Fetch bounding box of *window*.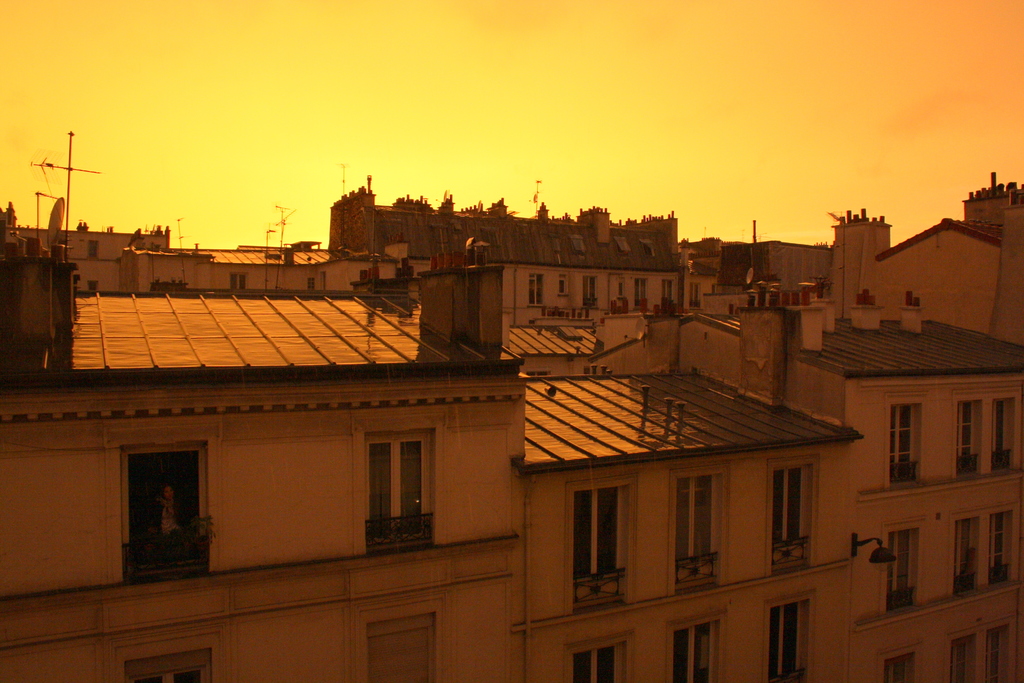
Bbox: pyautogui.locateOnScreen(304, 268, 317, 291).
